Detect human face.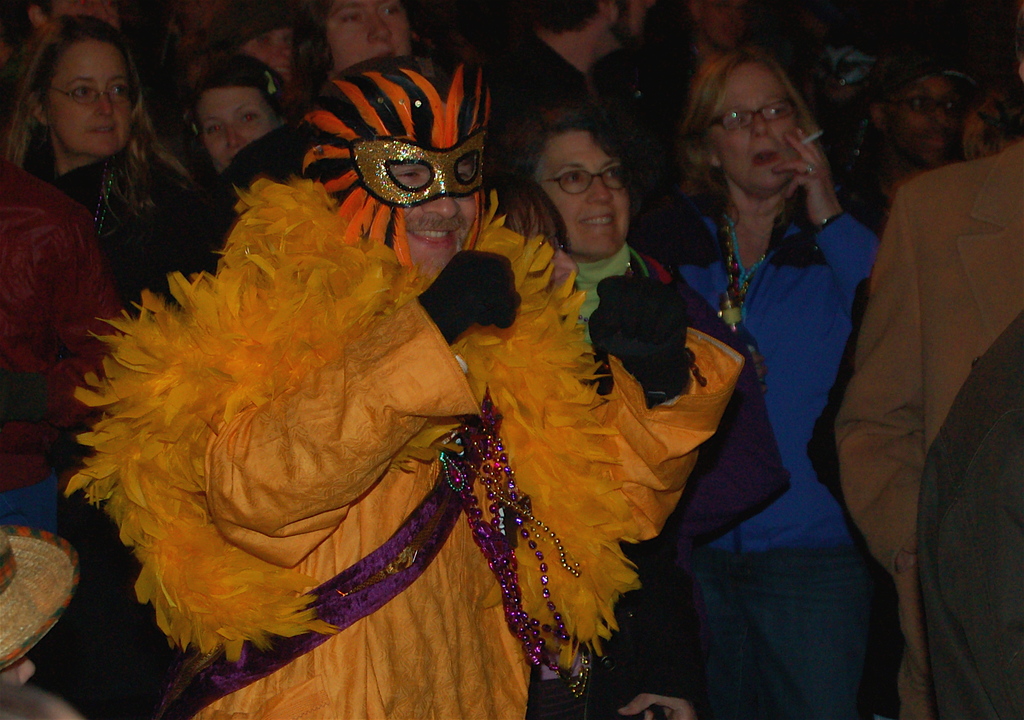
Detected at x1=532, y1=127, x2=631, y2=254.
